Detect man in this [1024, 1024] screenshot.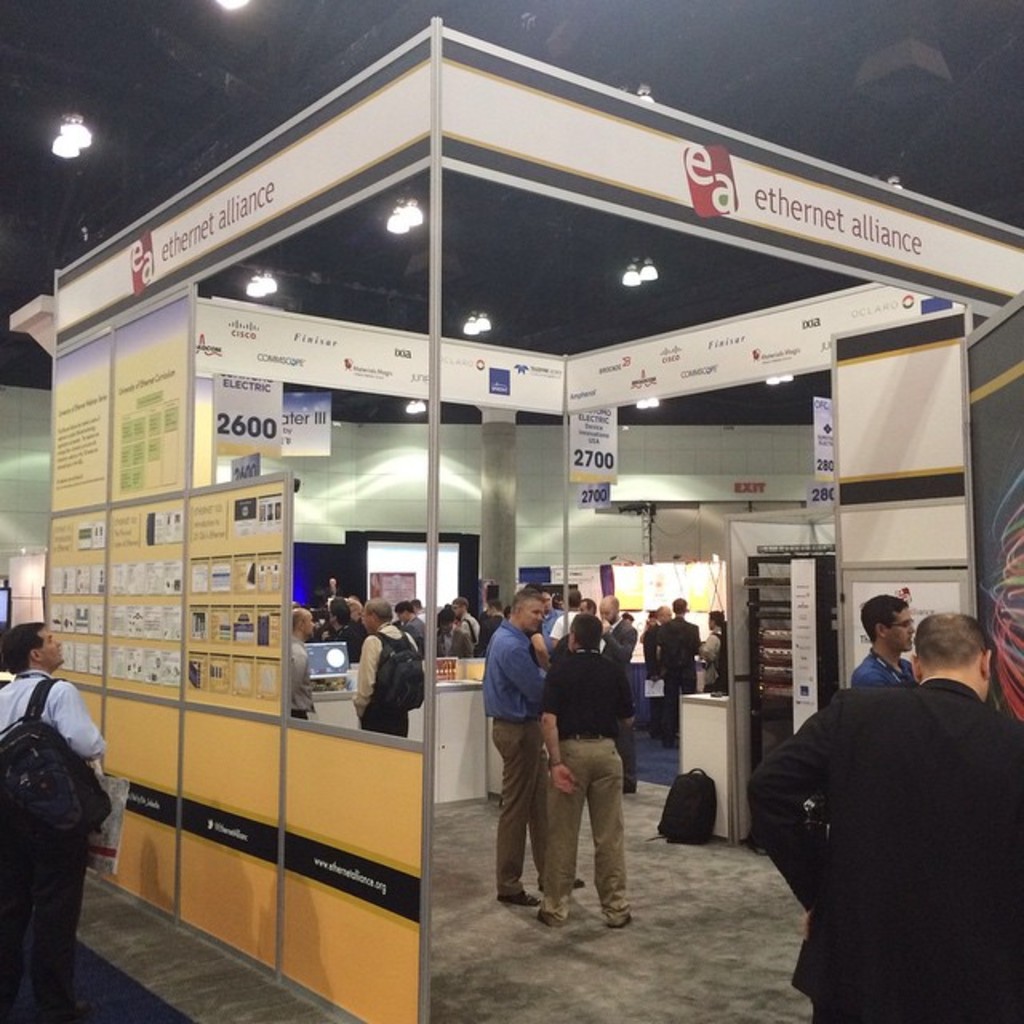
Detection: Rect(765, 566, 1016, 1021).
